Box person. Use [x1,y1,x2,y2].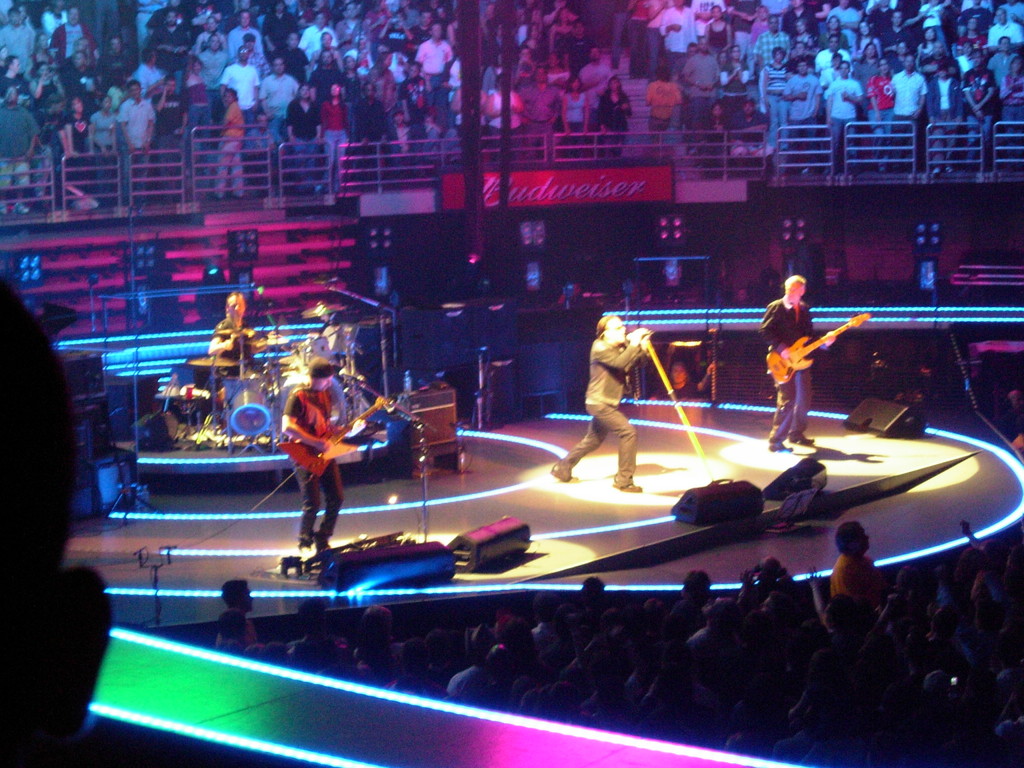
[488,74,527,159].
